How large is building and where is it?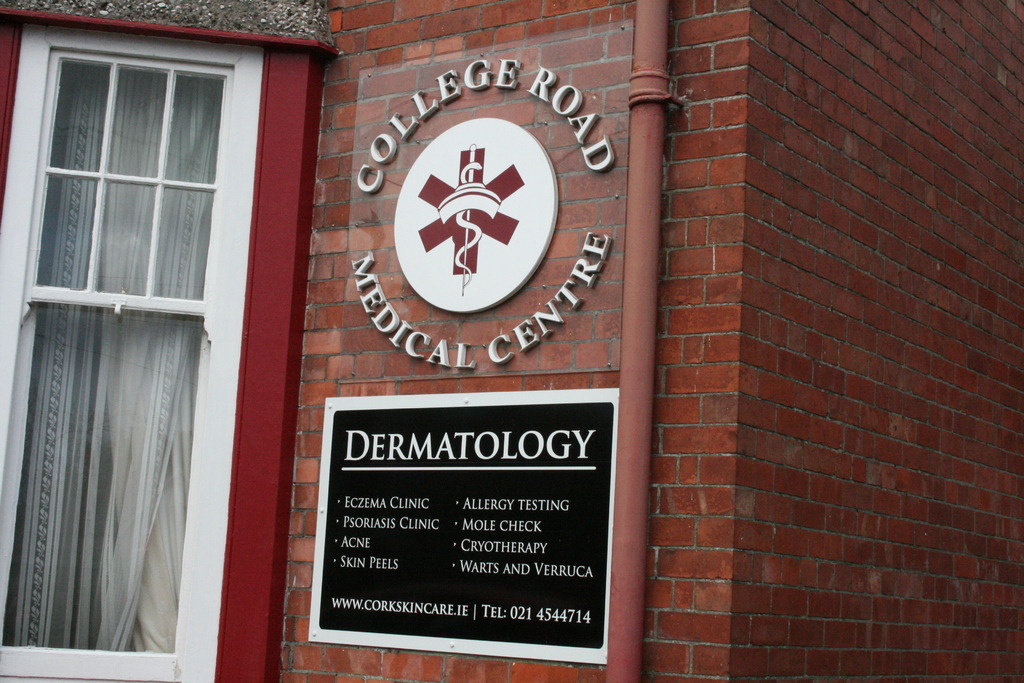
Bounding box: Rect(0, 0, 1023, 682).
